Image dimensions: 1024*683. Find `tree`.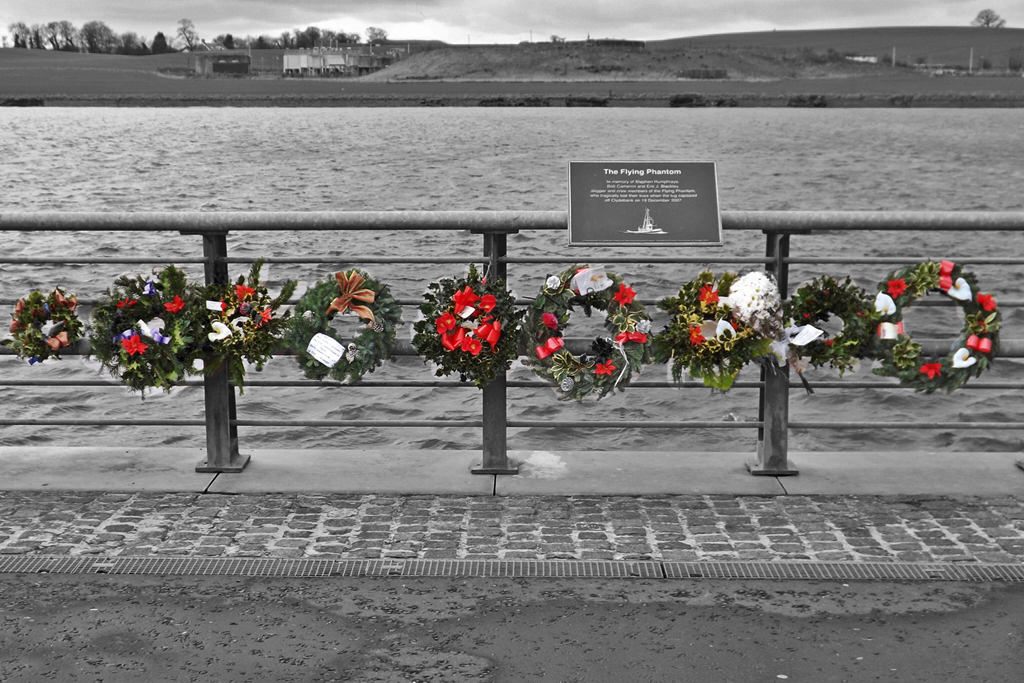
rect(63, 20, 77, 49).
